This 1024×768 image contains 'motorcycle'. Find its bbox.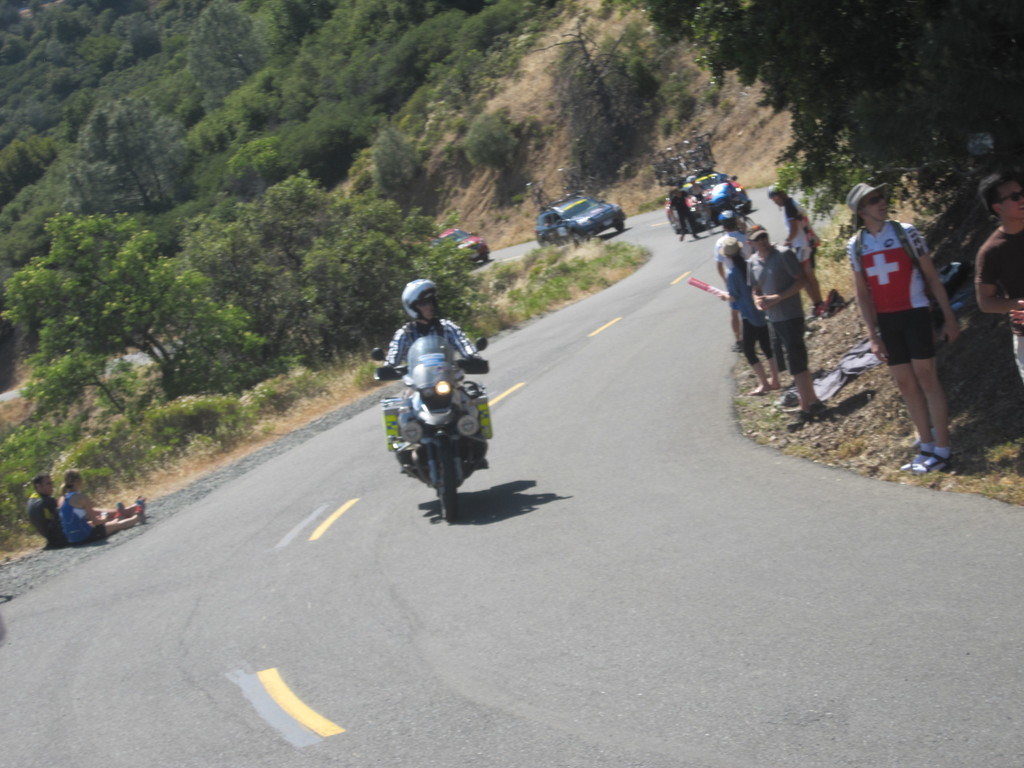
[left=375, top=327, right=511, bottom=518].
